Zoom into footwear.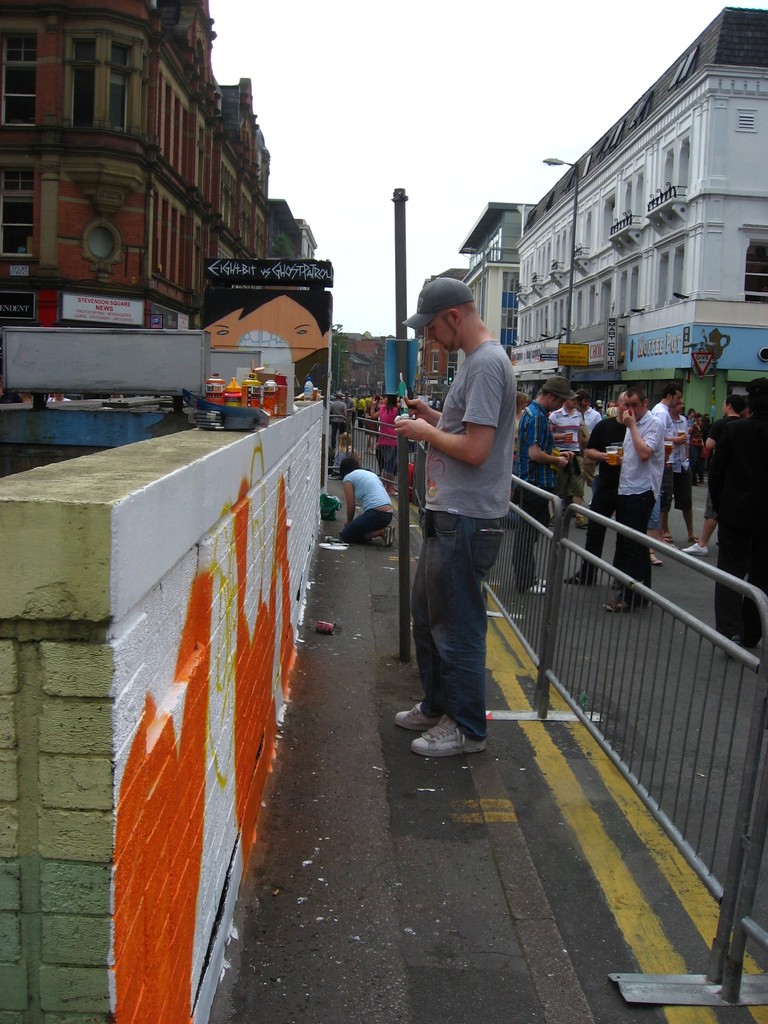
Zoom target: (650,553,662,565).
